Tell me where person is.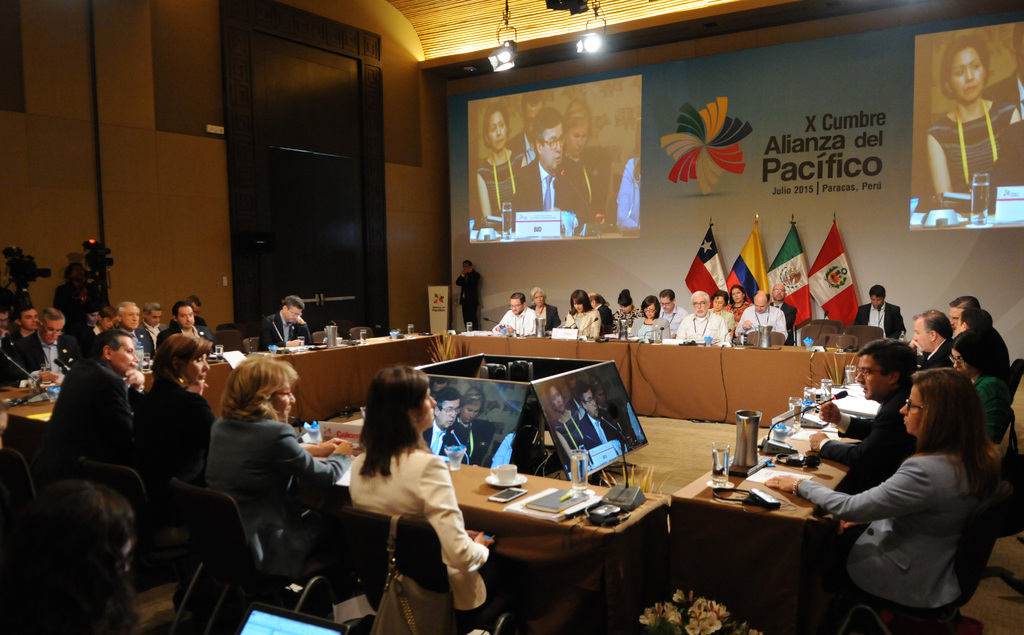
person is at box=[764, 361, 1002, 634].
